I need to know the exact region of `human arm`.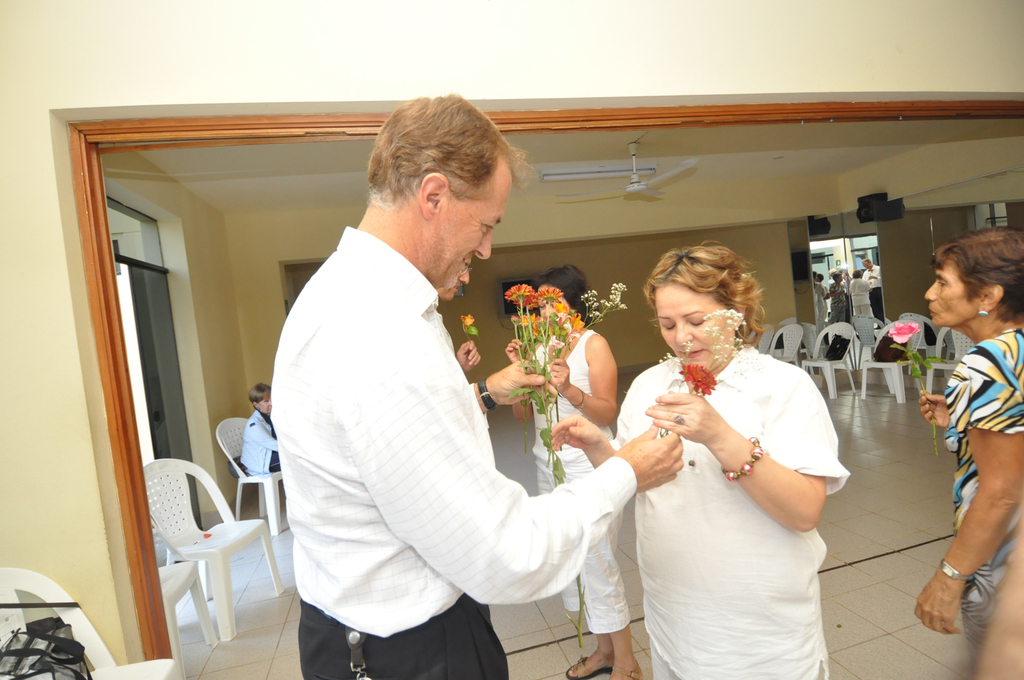
Region: Rect(561, 332, 637, 431).
